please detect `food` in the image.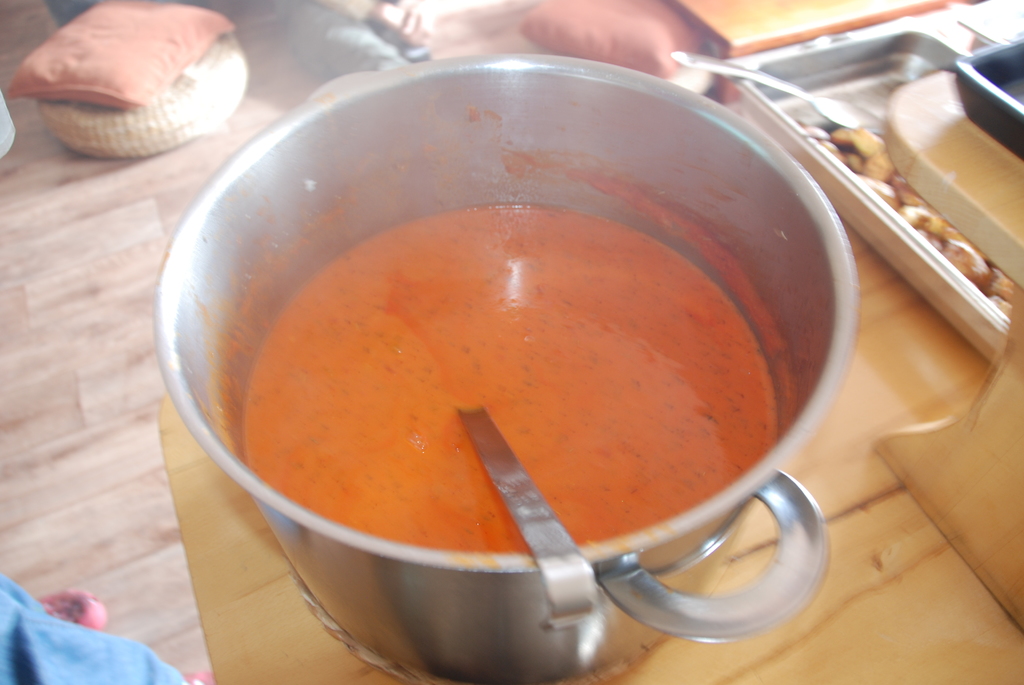
(x1=262, y1=239, x2=798, y2=608).
